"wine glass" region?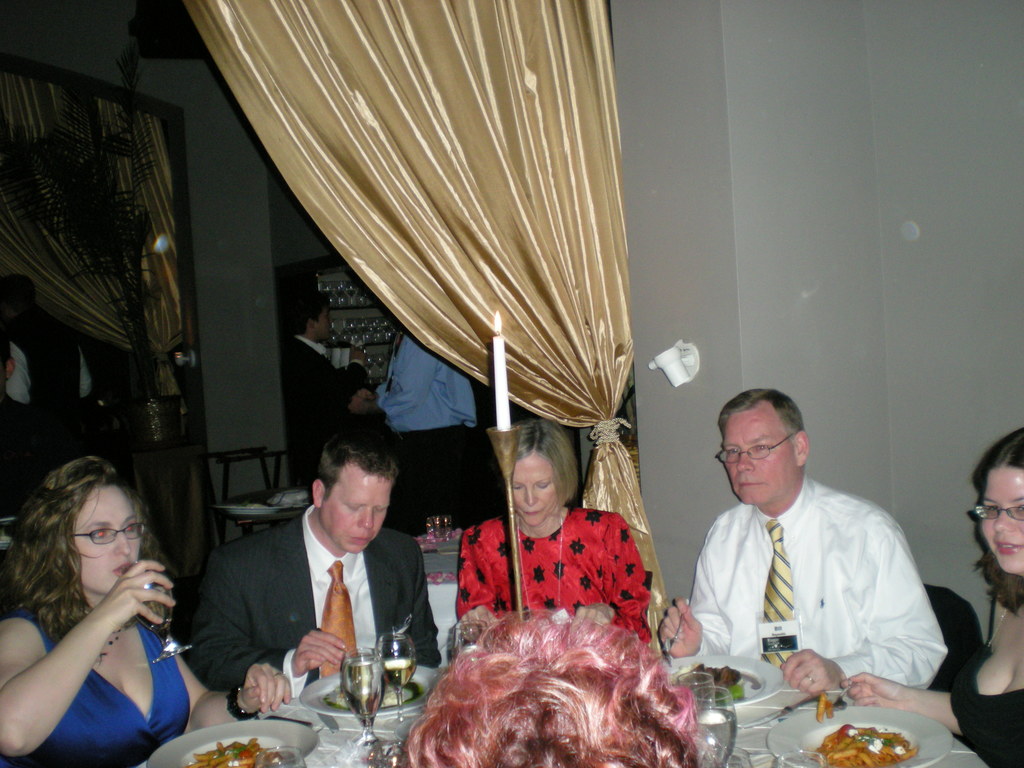
[left=691, top=688, right=735, bottom=767]
